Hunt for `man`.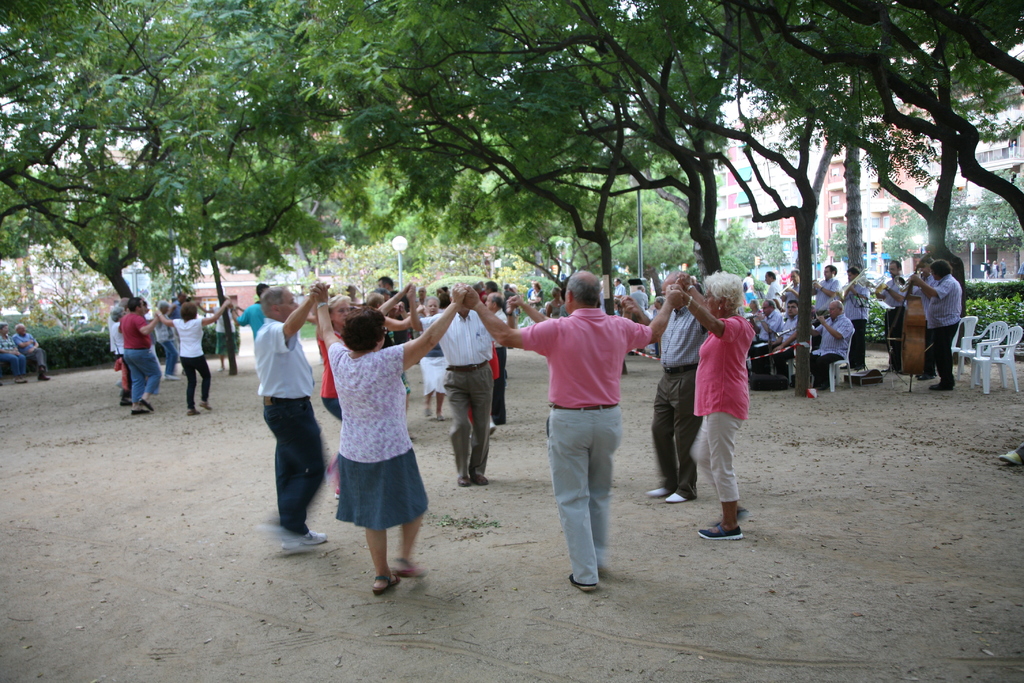
Hunted down at x1=743 y1=266 x2=762 y2=315.
